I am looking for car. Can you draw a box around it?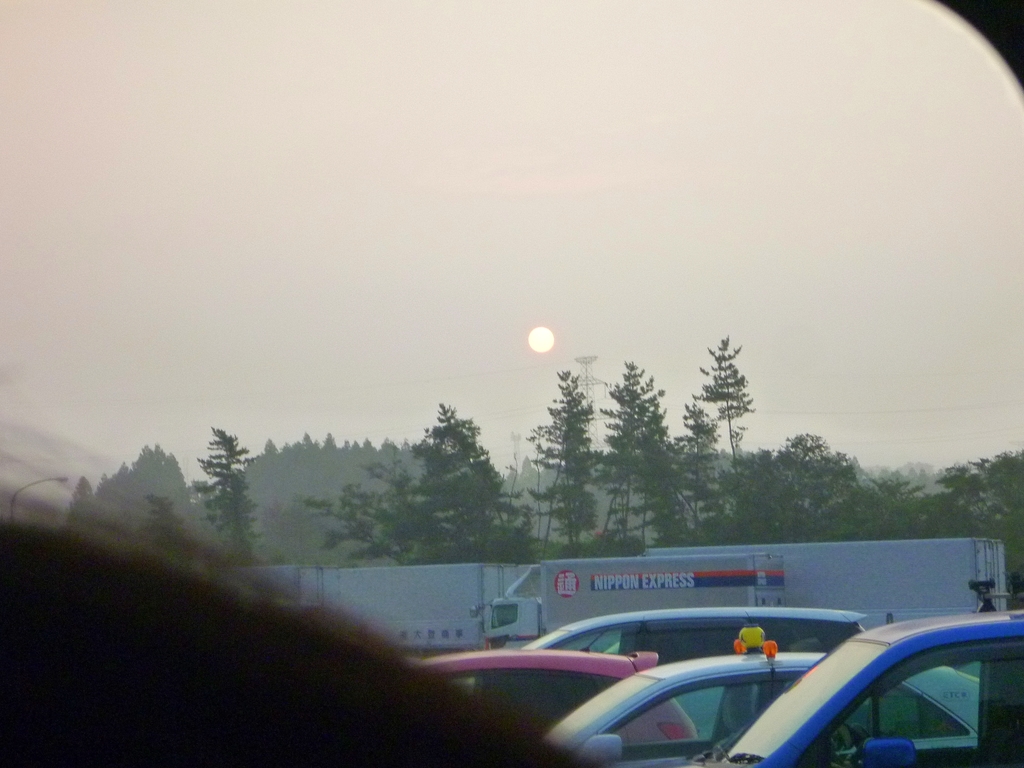
Sure, the bounding box is (706,604,1023,767).
